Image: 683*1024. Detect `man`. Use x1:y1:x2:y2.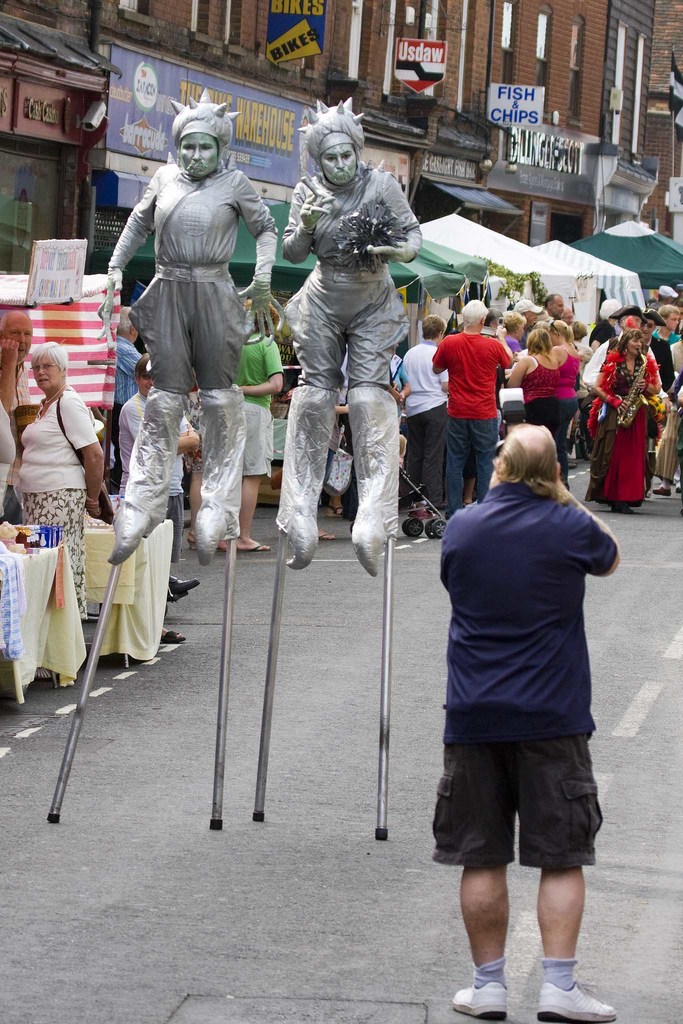
0:298:45:424.
